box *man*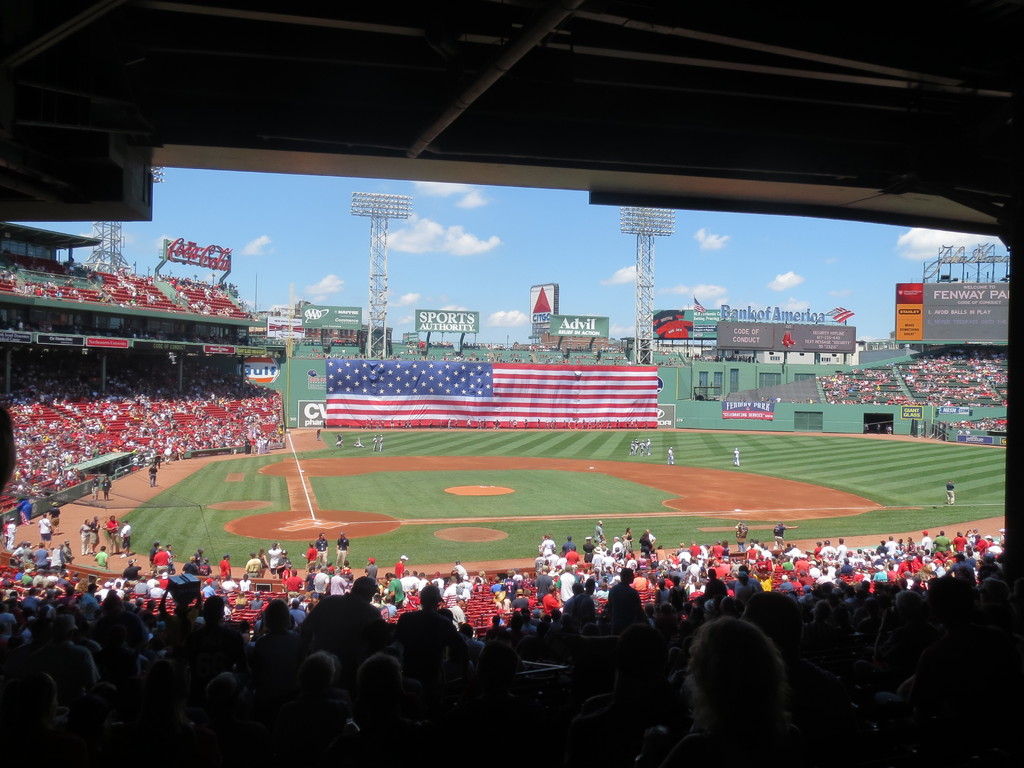
region(243, 435, 250, 452)
